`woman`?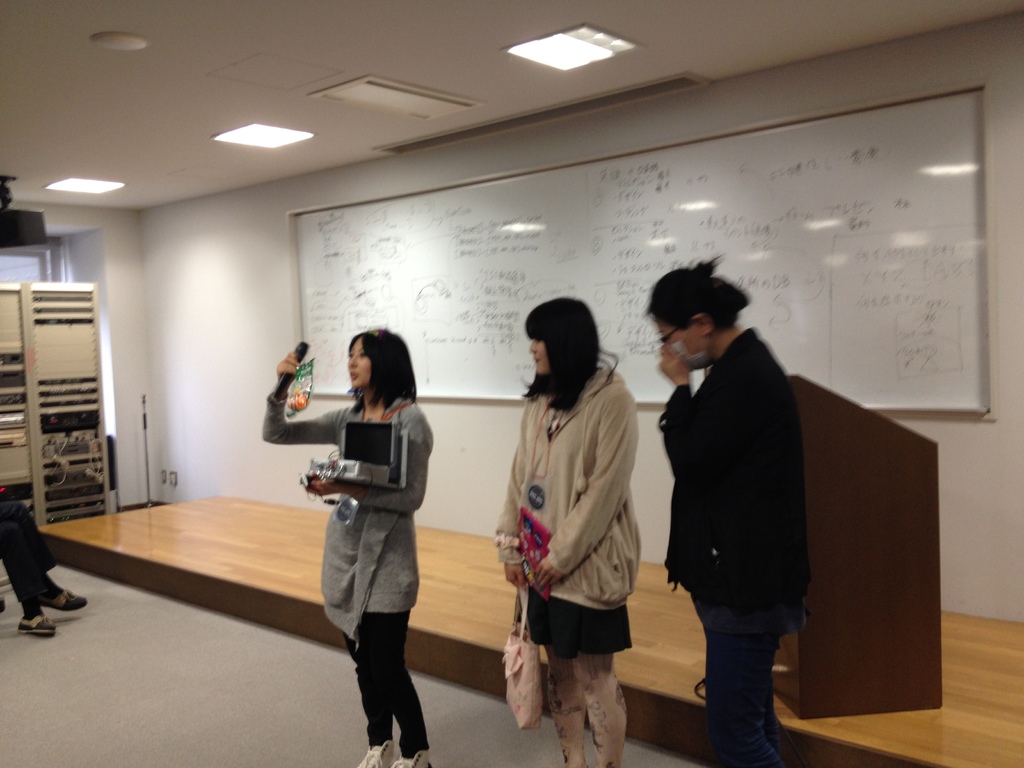
box(493, 298, 643, 767)
